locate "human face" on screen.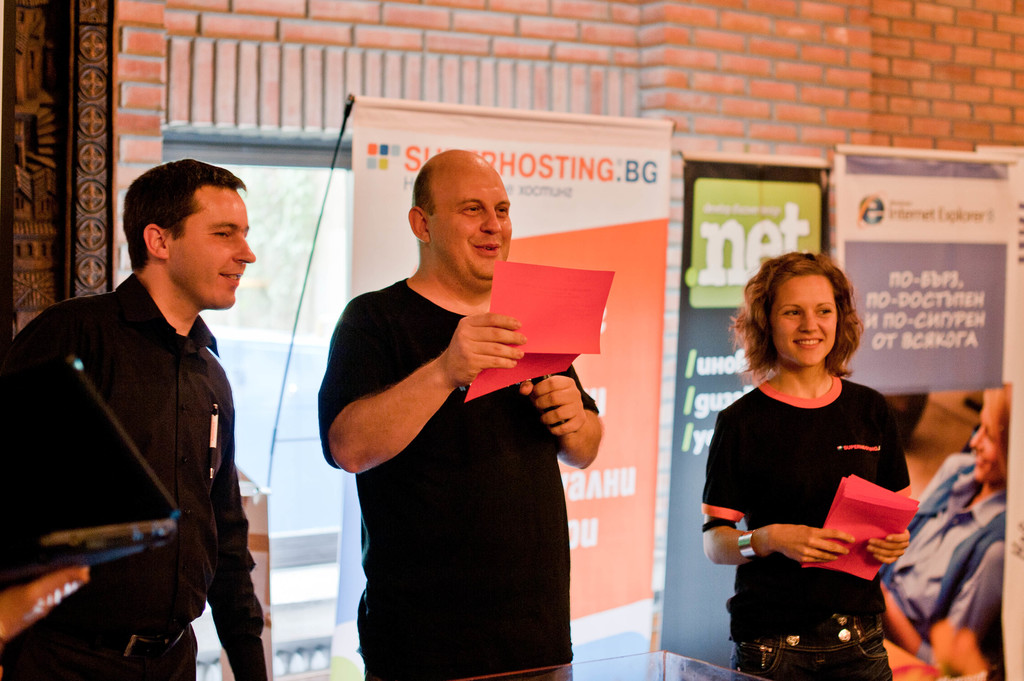
On screen at locate(427, 166, 516, 282).
